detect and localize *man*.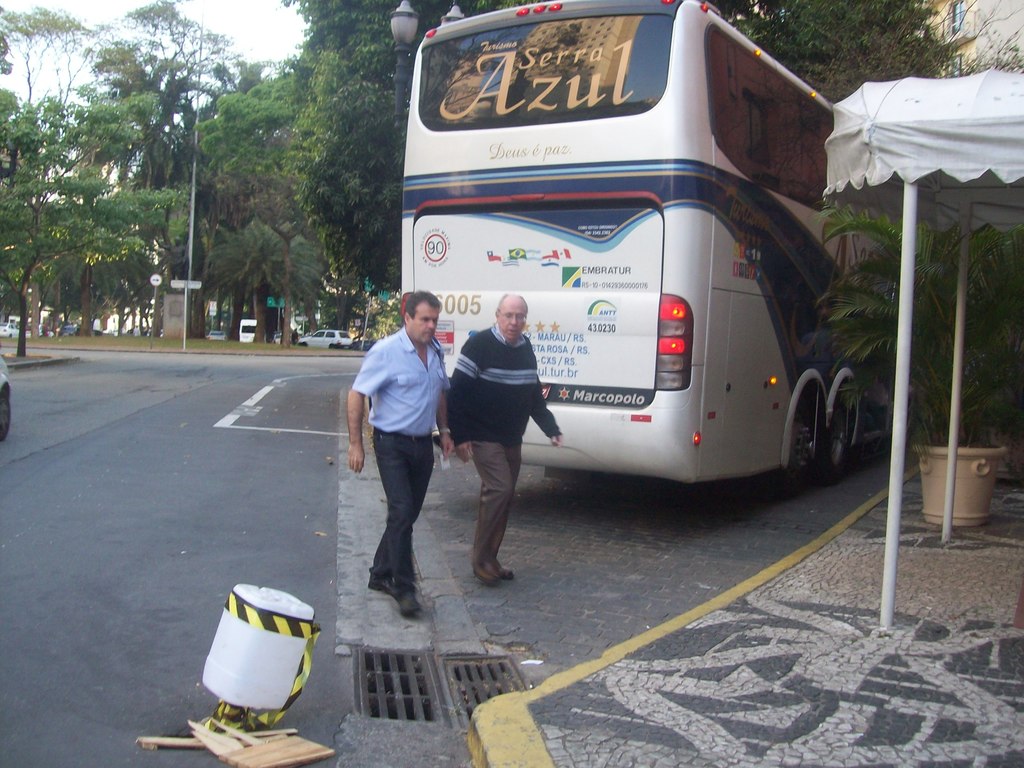
Localized at (x1=444, y1=294, x2=563, y2=589).
